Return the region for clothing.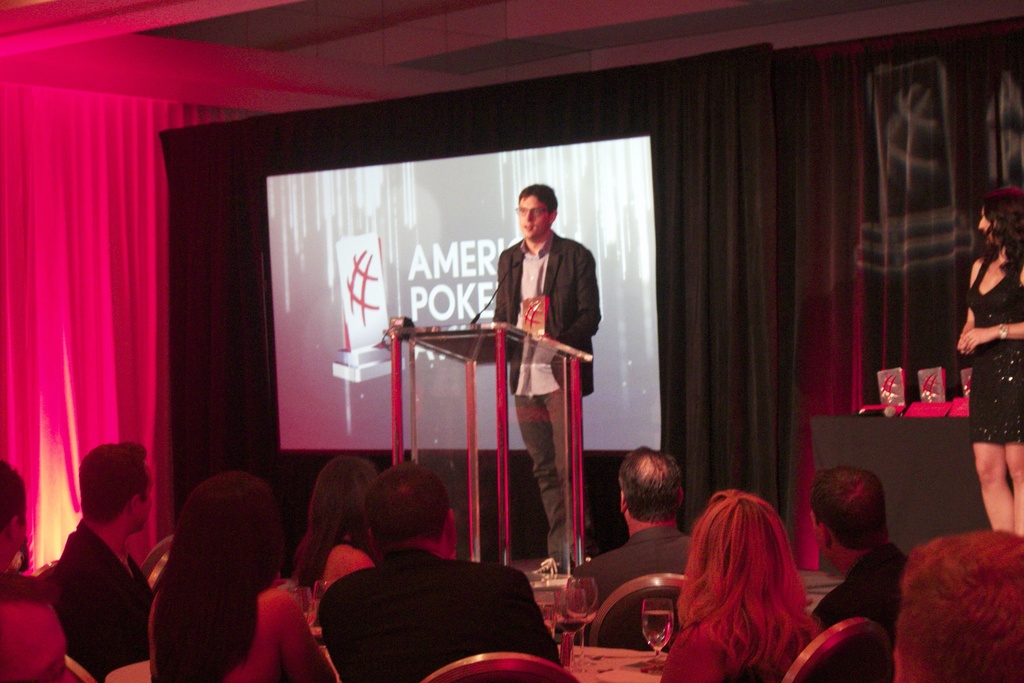
(left=967, top=255, right=1023, bottom=443).
